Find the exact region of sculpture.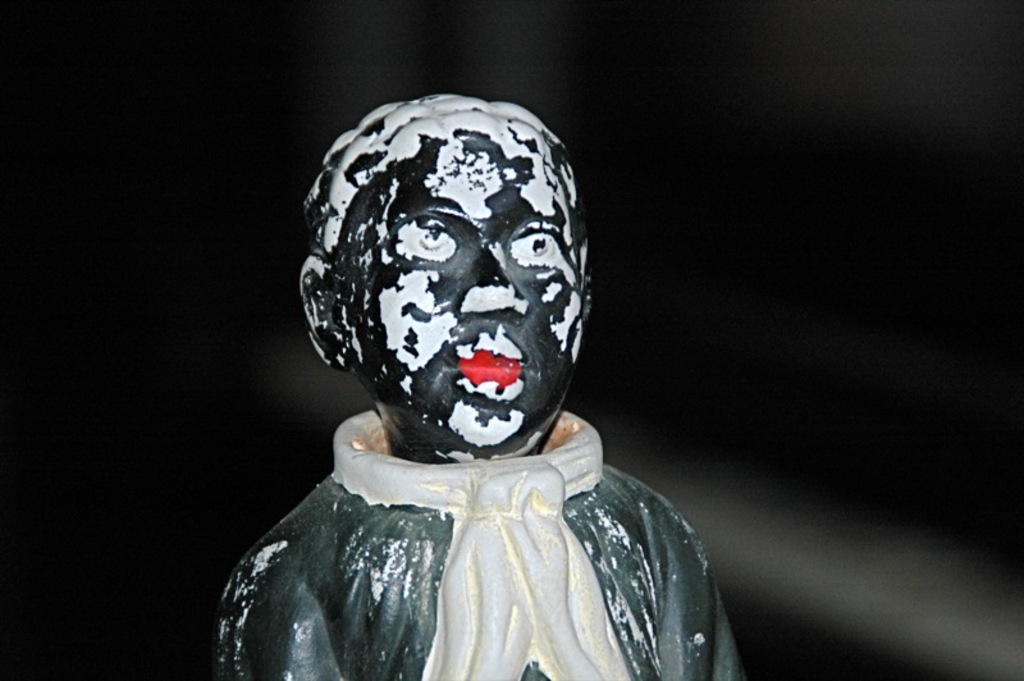
Exact region: x1=191 y1=60 x2=755 y2=680.
